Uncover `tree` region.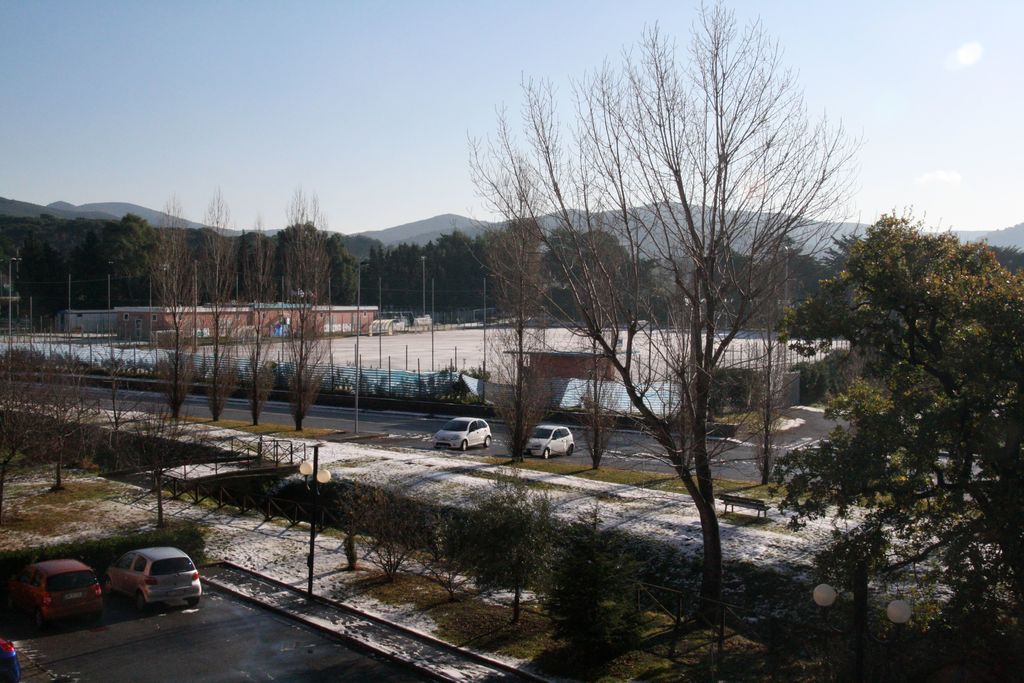
Uncovered: l=195, t=181, r=246, b=427.
